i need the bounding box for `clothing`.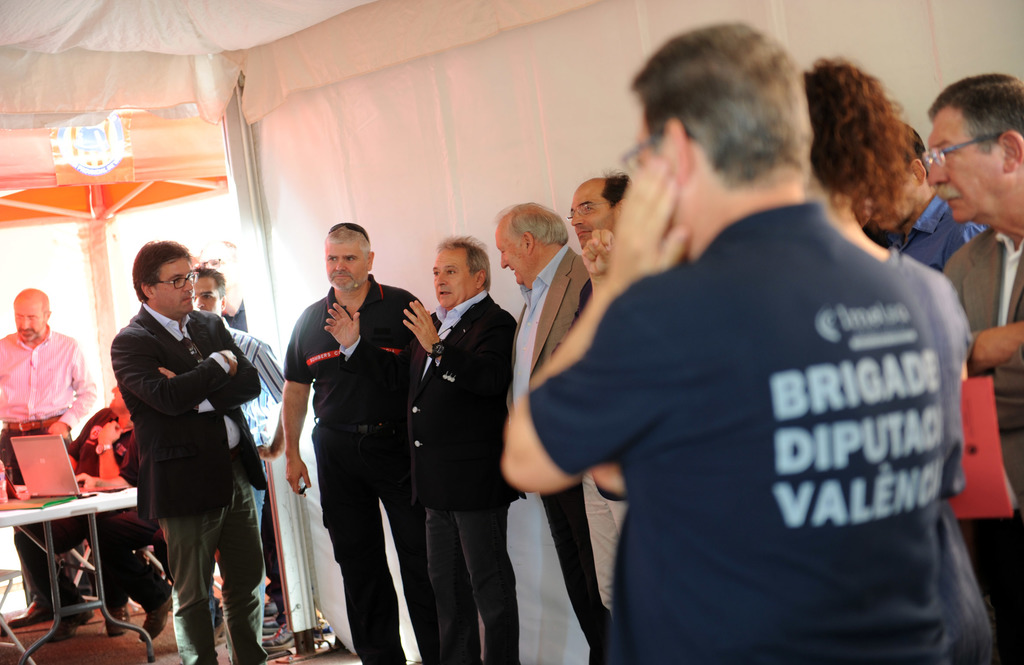
Here it is: 943 226 1023 664.
